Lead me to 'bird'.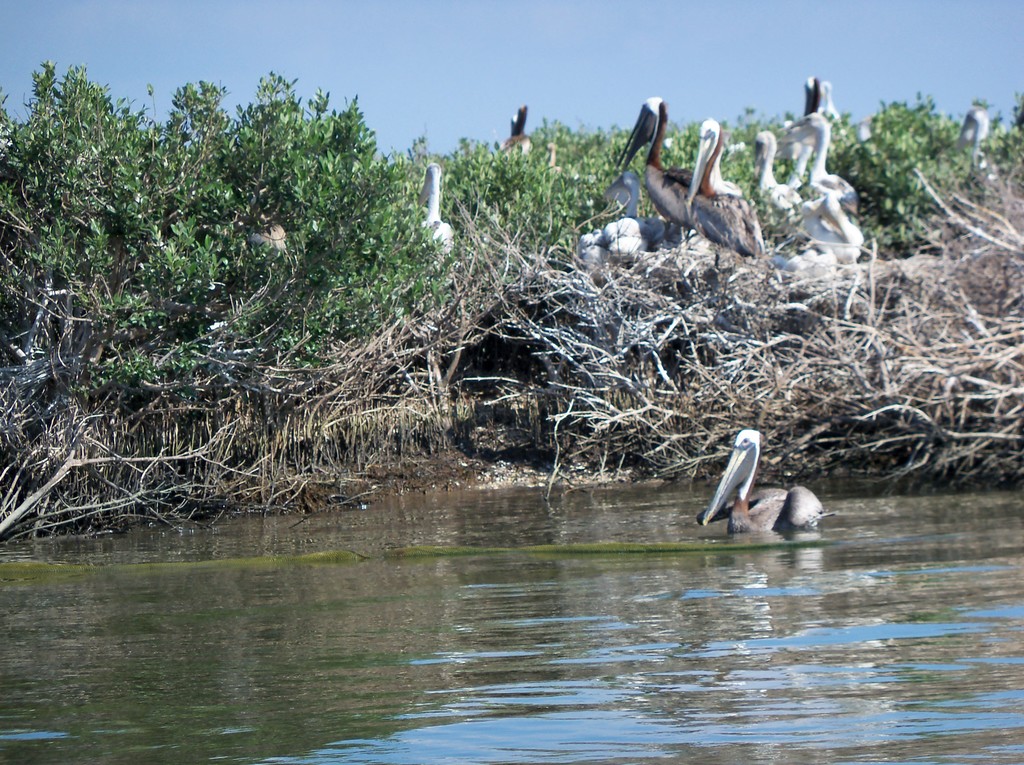
Lead to BBox(782, 187, 859, 268).
